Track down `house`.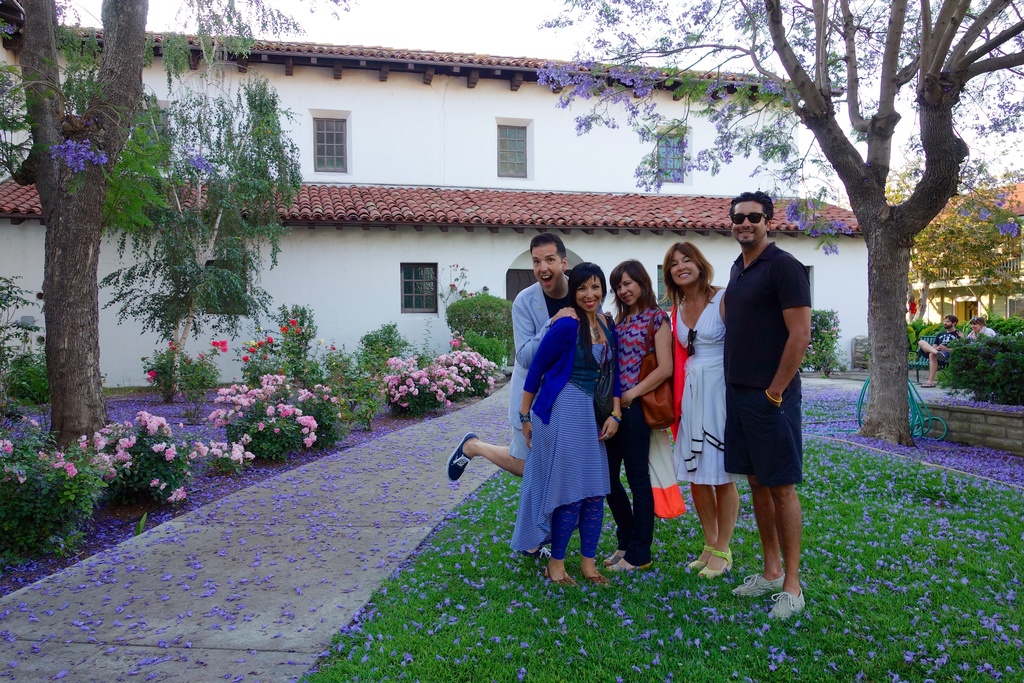
Tracked to x1=913, y1=183, x2=1023, y2=330.
